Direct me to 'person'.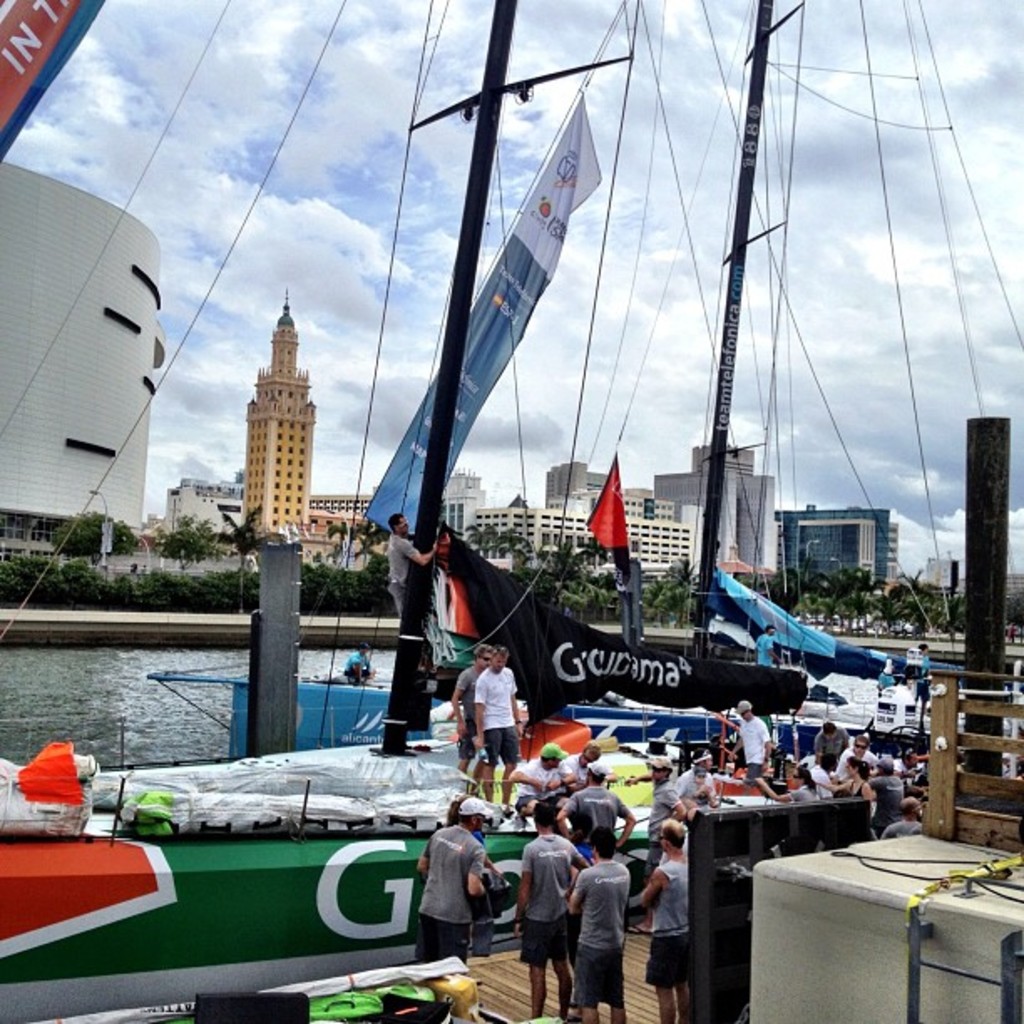
Direction: 810/756/842/798.
